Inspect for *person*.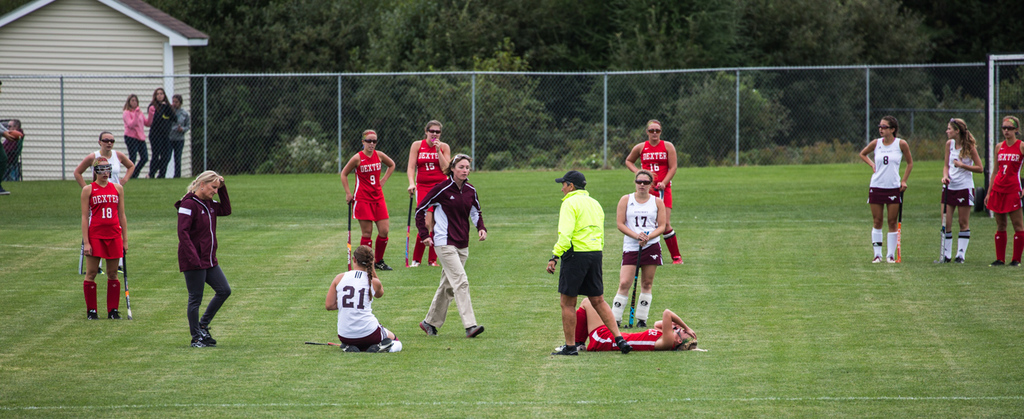
Inspection: bbox(338, 130, 390, 269).
